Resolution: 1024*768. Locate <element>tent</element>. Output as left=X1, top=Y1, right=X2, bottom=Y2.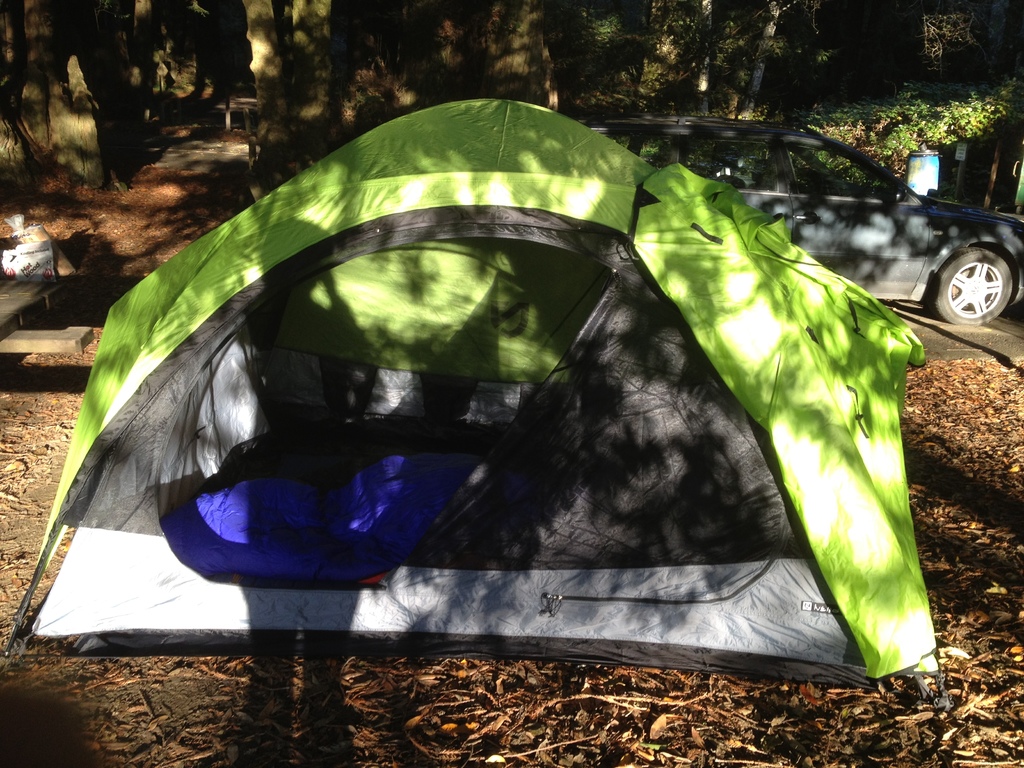
left=39, top=88, right=920, bottom=723.
